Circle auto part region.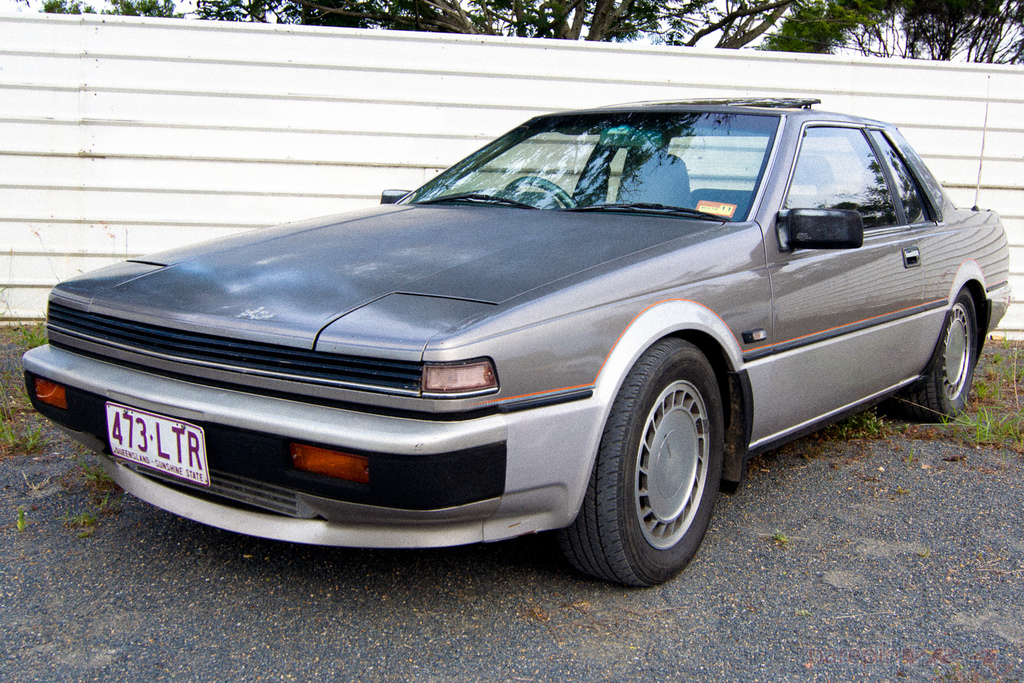
Region: box=[496, 172, 582, 225].
